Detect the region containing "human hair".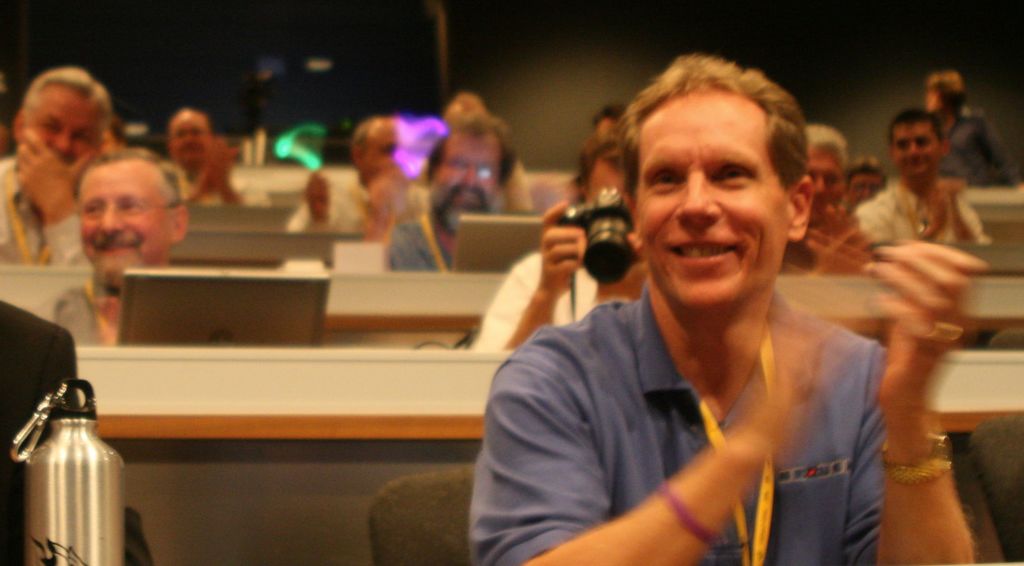
353,117,376,159.
